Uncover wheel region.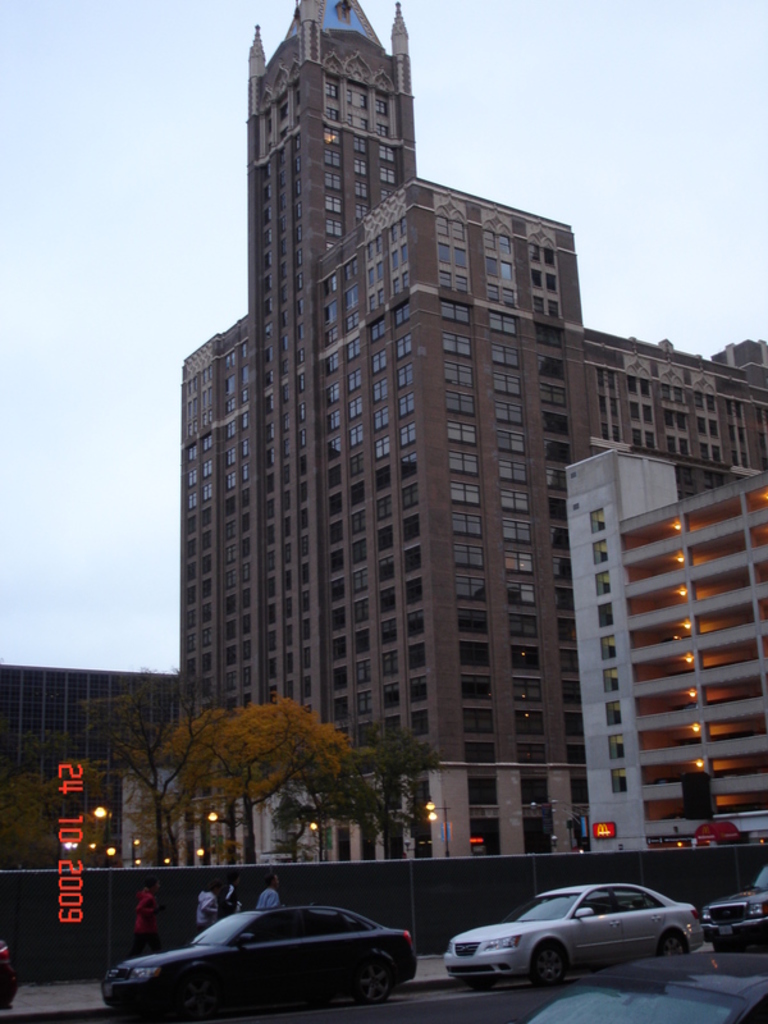
Uncovered: BBox(472, 980, 502, 992).
